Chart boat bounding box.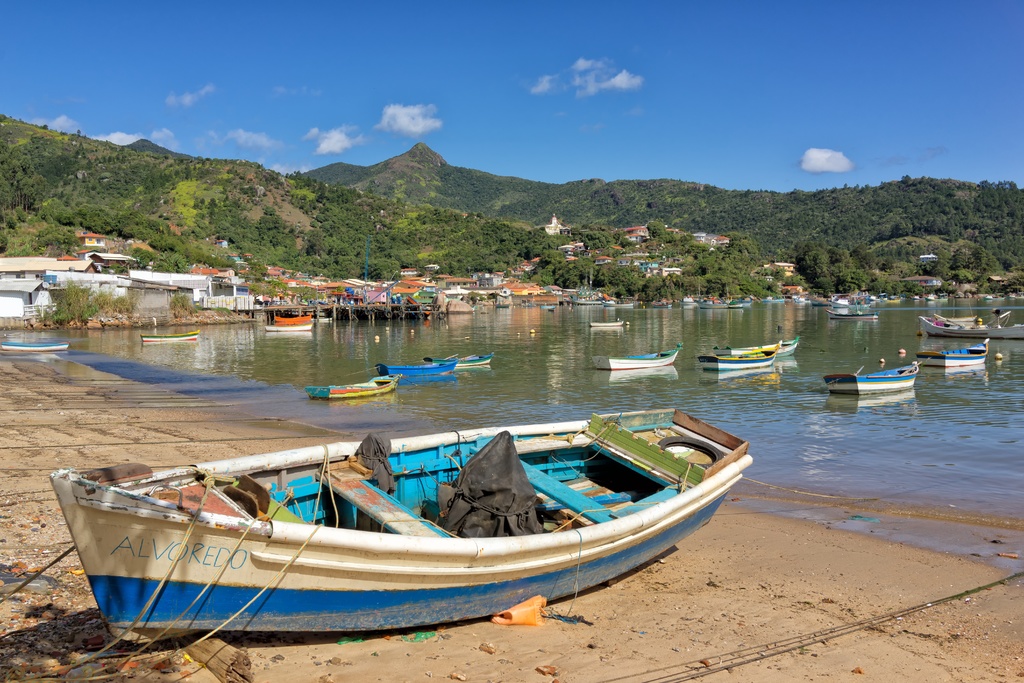
Charted: l=914, t=340, r=990, b=370.
